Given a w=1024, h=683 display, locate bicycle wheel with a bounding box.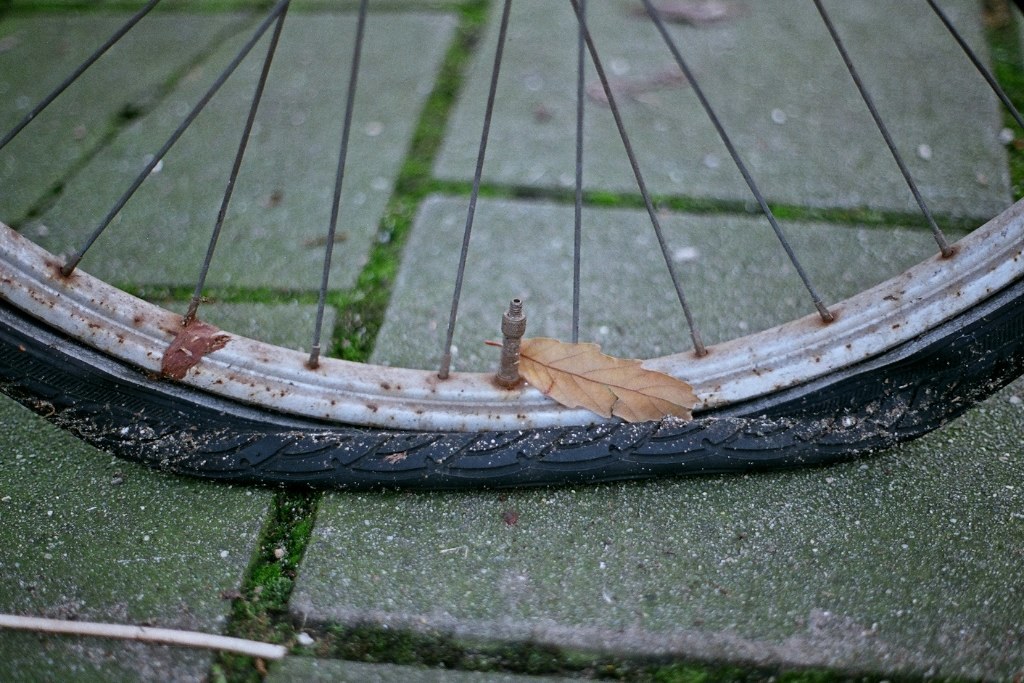
Located: <box>0,0,1023,490</box>.
